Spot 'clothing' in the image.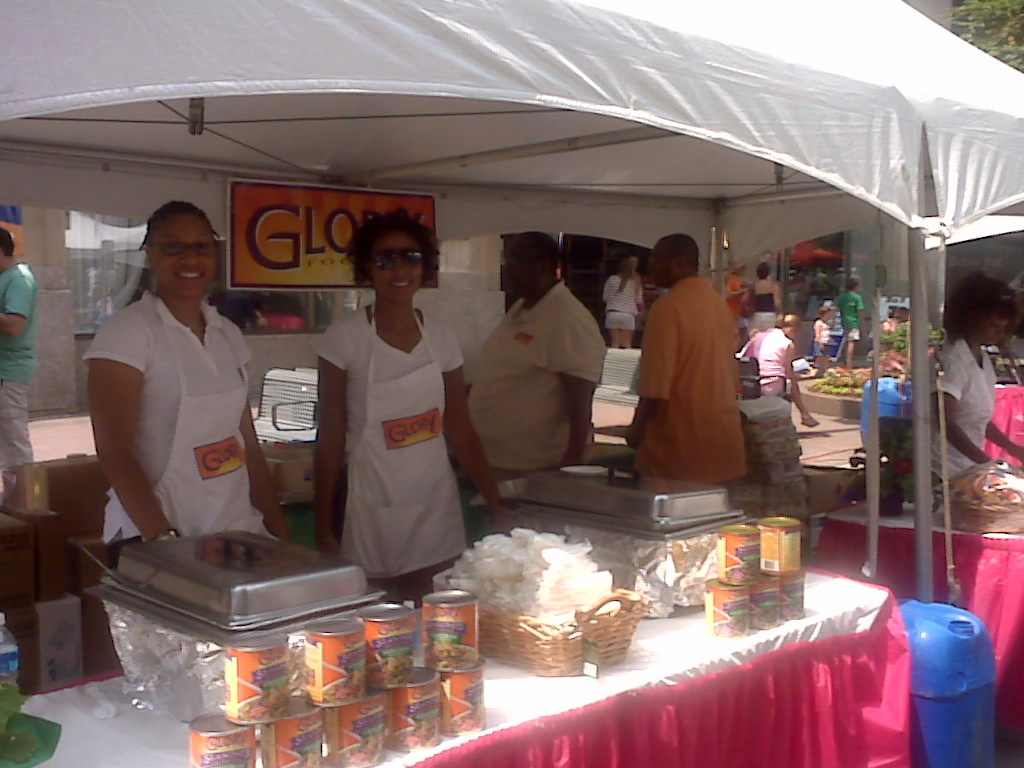
'clothing' found at <box>815,315,834,352</box>.
